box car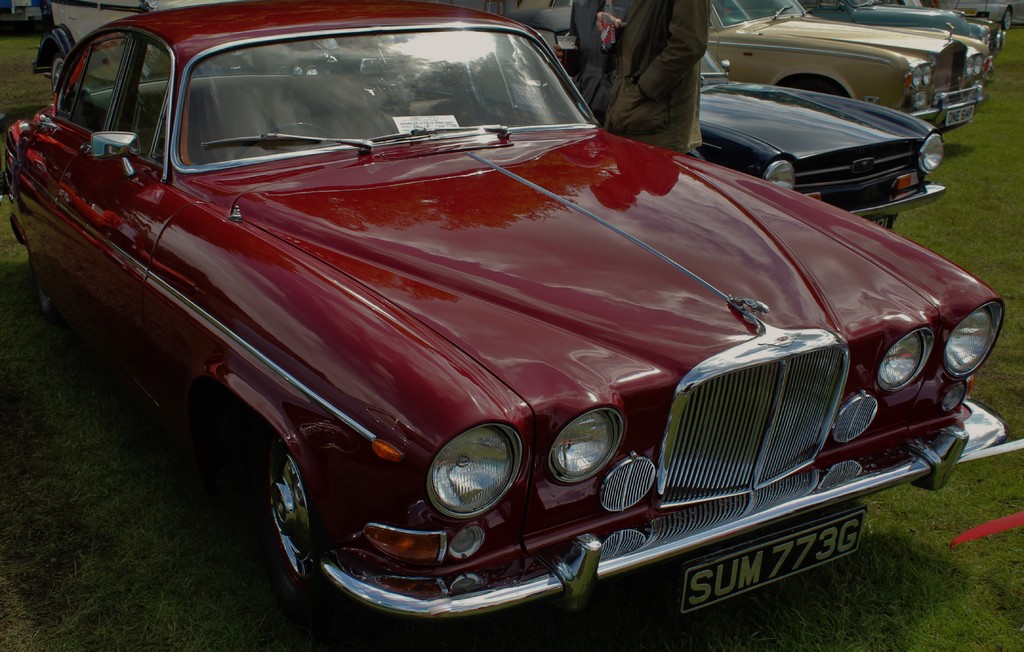
bbox(11, 42, 1003, 623)
